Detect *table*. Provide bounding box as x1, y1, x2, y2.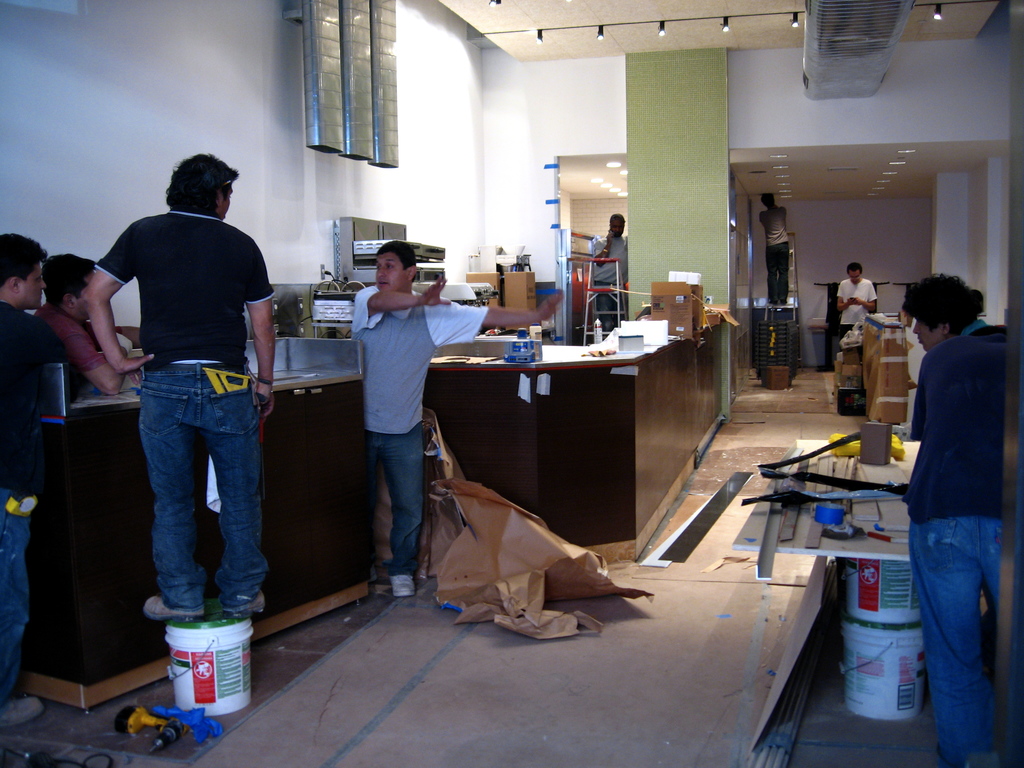
428, 308, 740, 566.
